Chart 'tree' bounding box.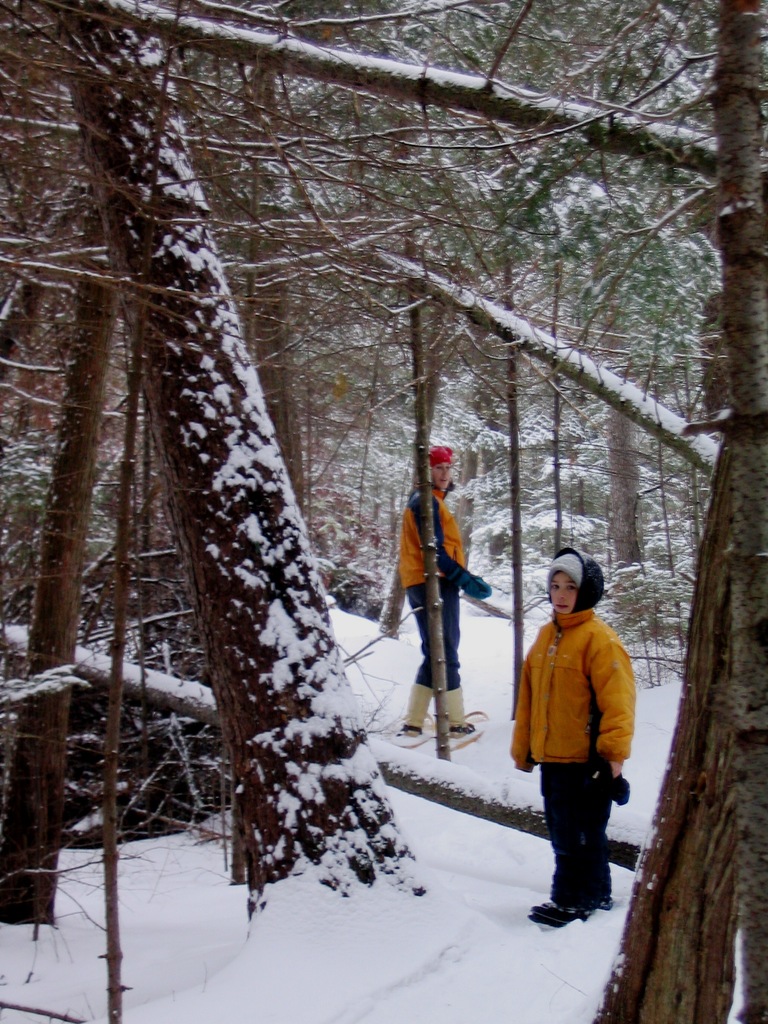
Charted: locate(45, 0, 420, 918).
